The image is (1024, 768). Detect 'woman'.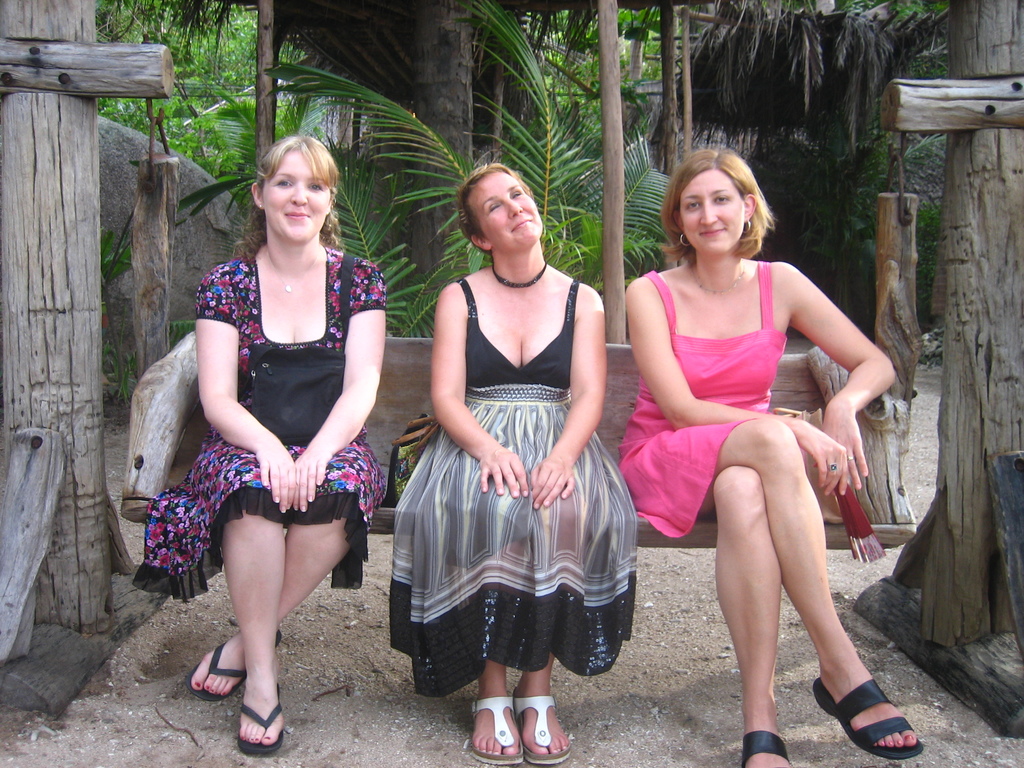
Detection: 617,142,925,767.
